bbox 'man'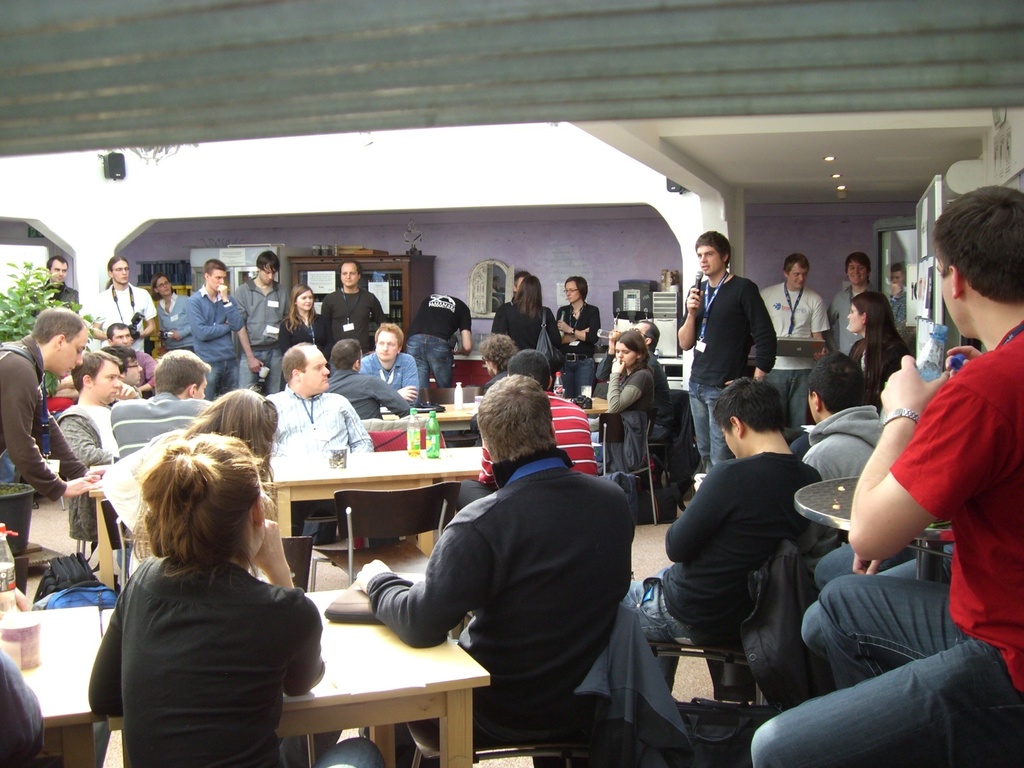
bbox(756, 248, 828, 436)
